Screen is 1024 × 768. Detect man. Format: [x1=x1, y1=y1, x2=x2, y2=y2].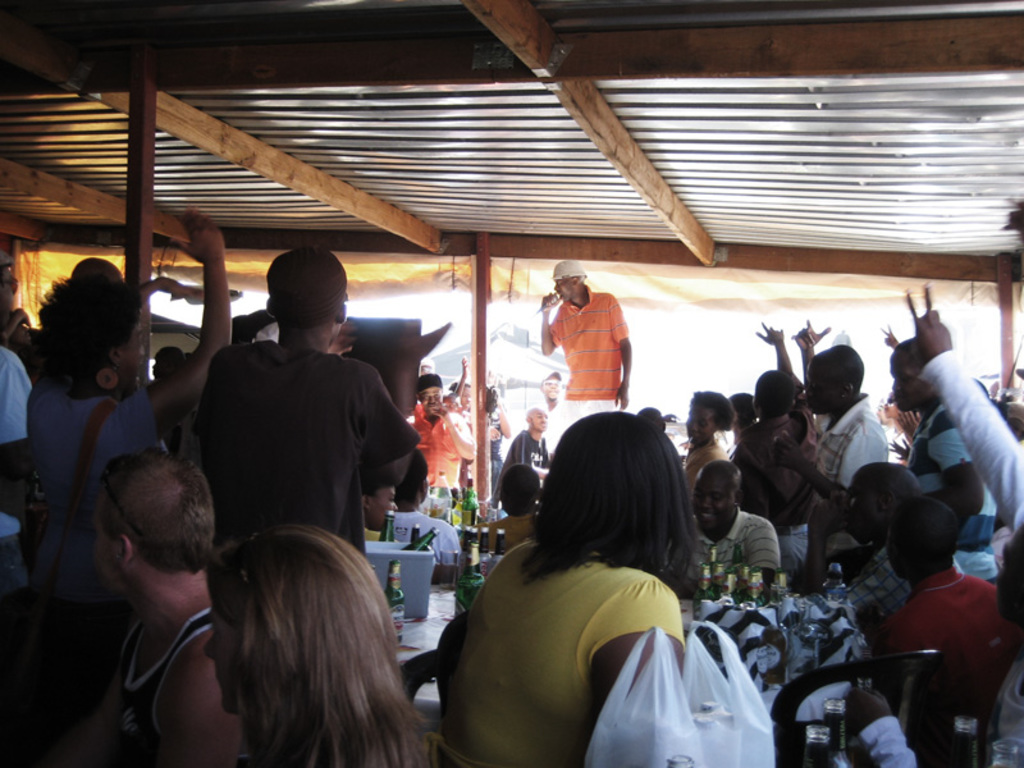
[x1=886, y1=394, x2=924, y2=453].
